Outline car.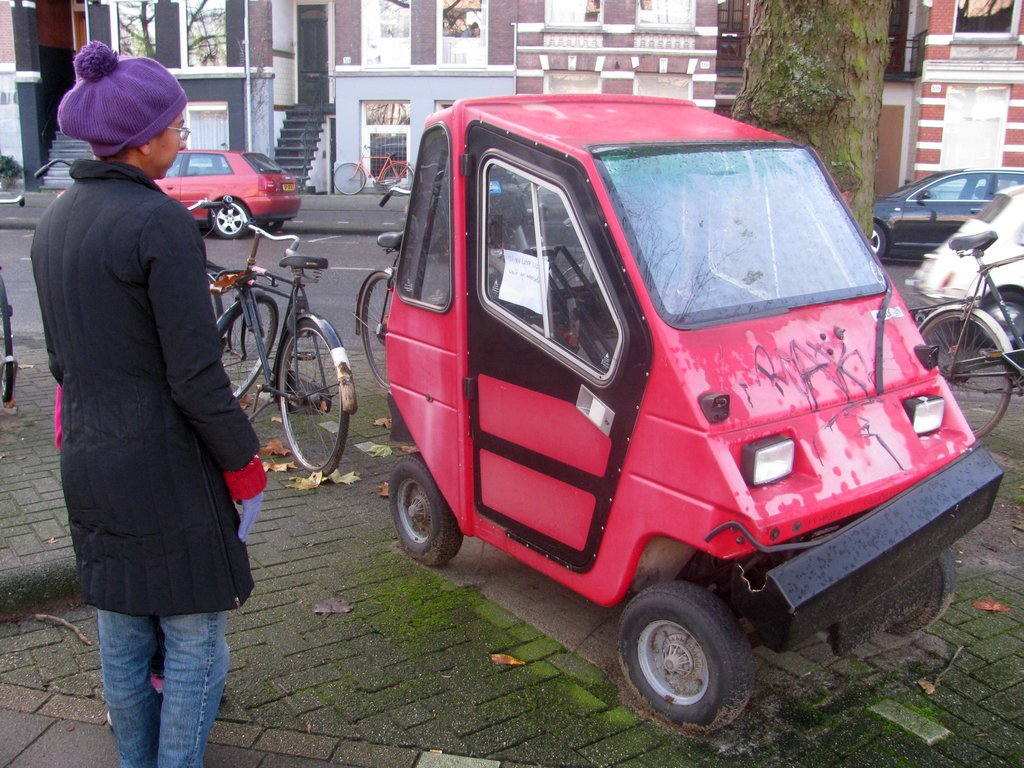
Outline: BBox(56, 150, 300, 239).
